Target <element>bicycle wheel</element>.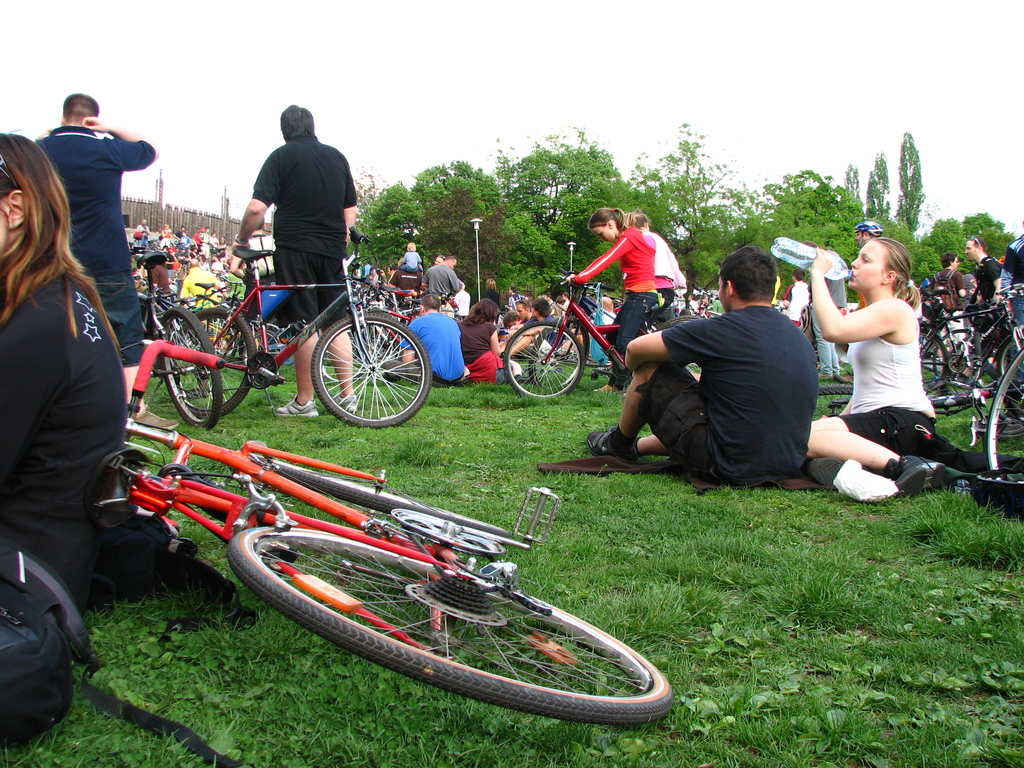
Target region: (655, 317, 701, 372).
